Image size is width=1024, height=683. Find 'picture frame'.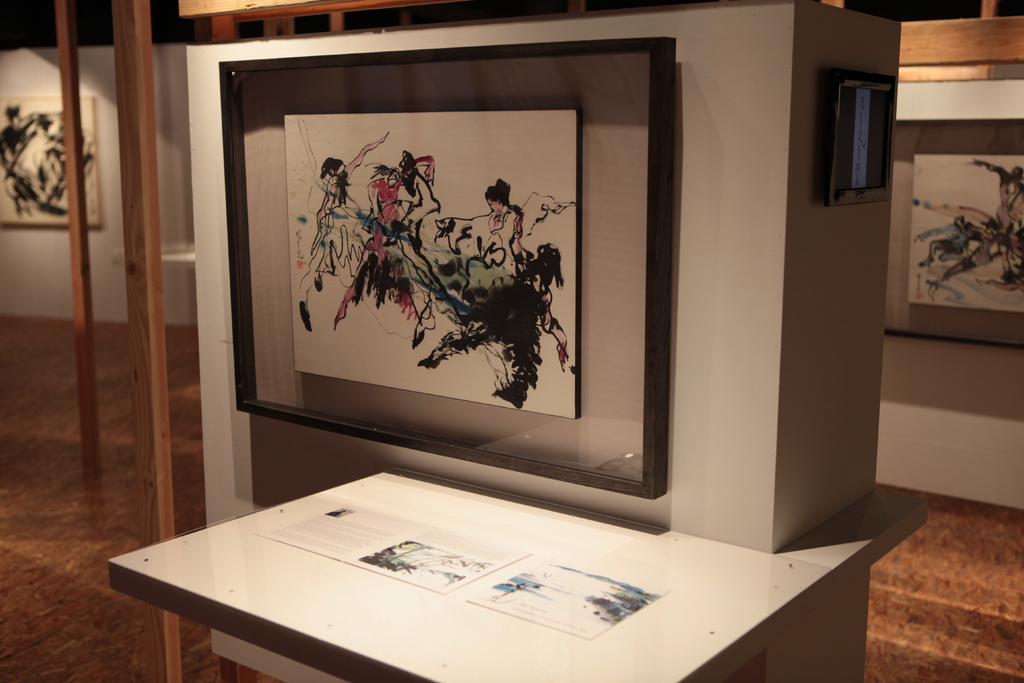
pyautogui.locateOnScreen(821, 69, 899, 209).
